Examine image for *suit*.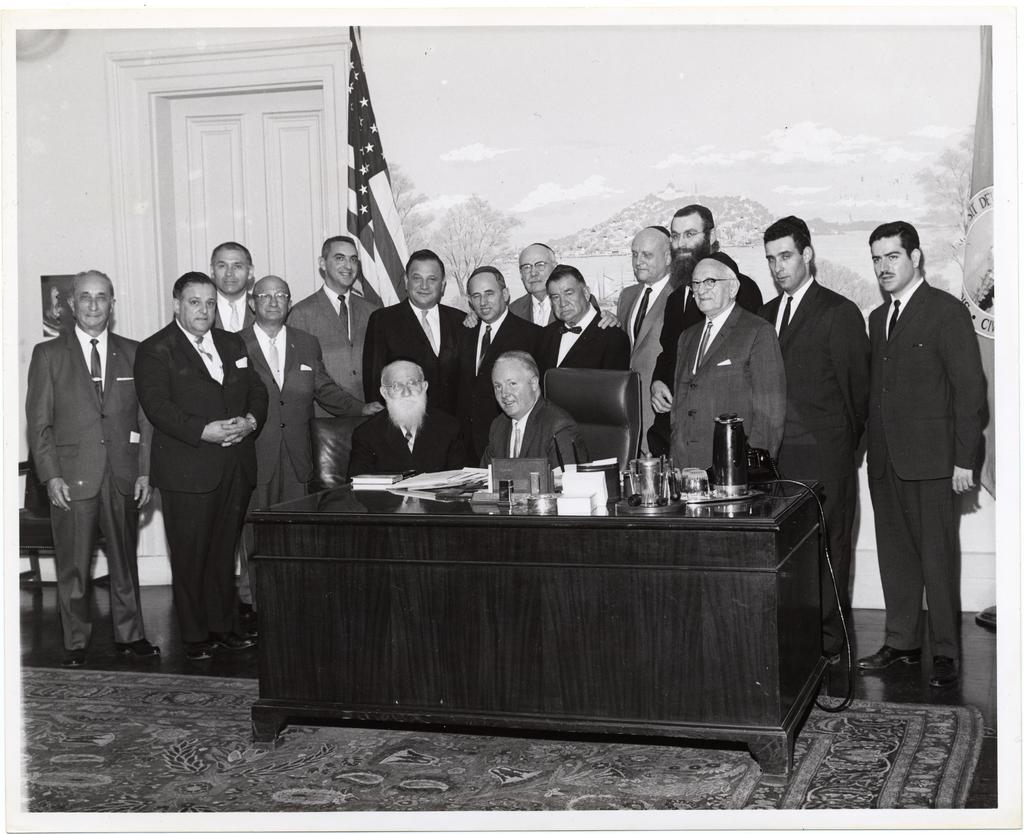
Examination result: box(360, 296, 468, 416).
